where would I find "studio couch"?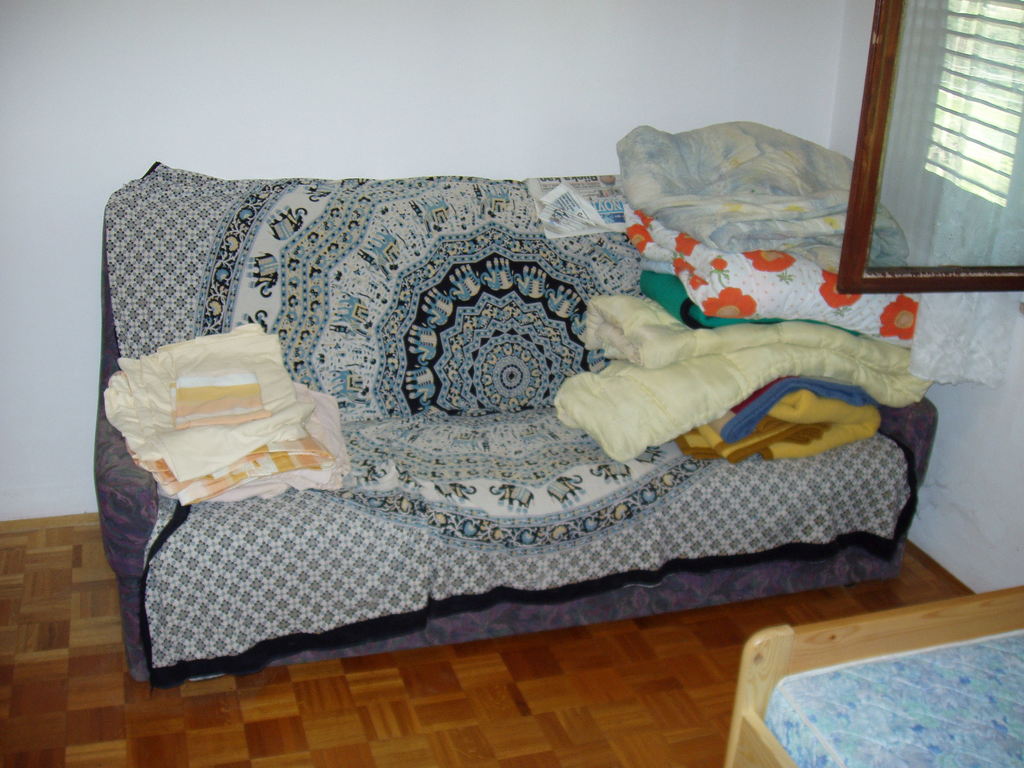
At [x1=90, y1=161, x2=944, y2=690].
